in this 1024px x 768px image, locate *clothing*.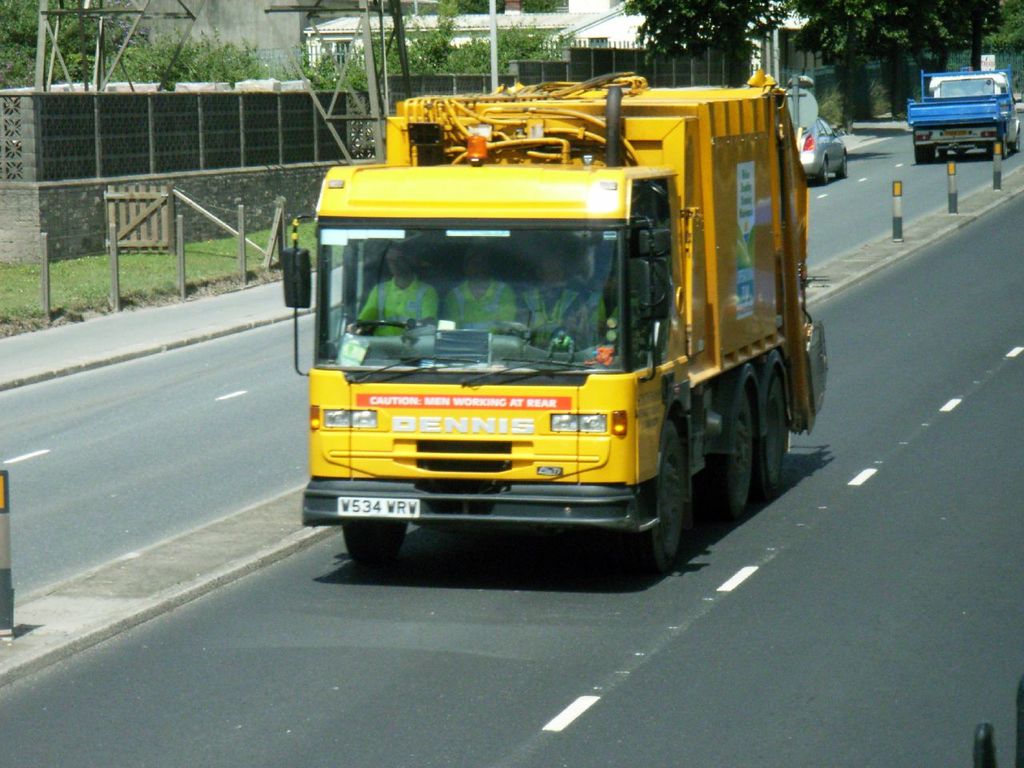
Bounding box: detection(582, 288, 638, 344).
